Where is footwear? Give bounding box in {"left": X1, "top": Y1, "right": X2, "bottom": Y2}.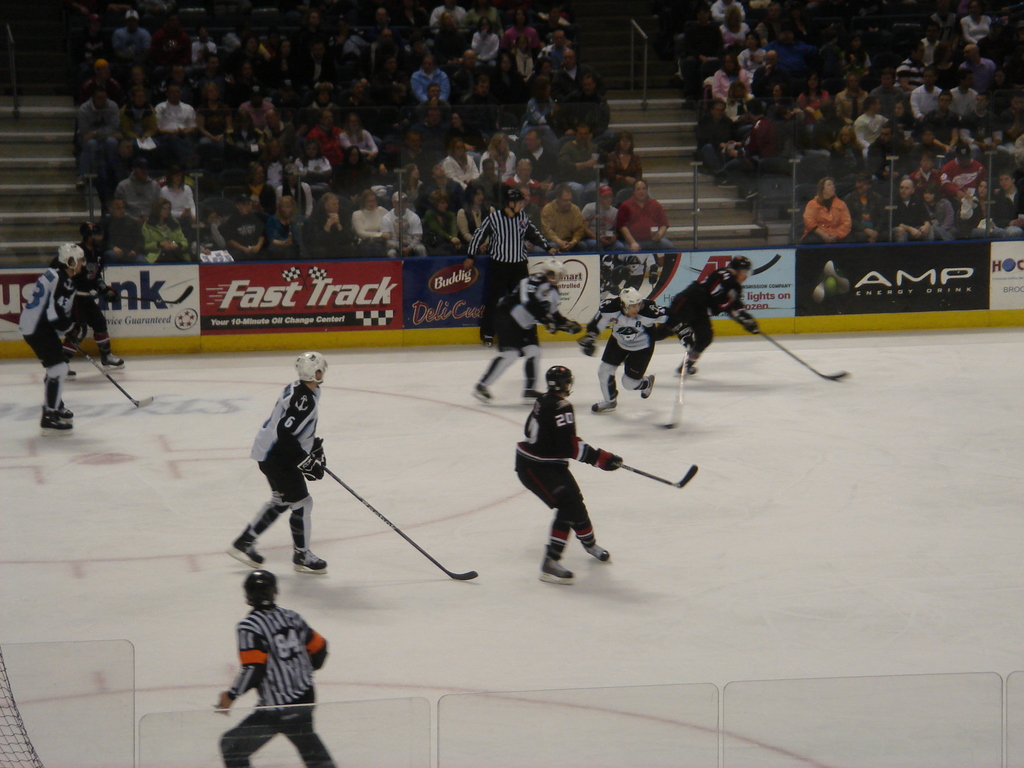
{"left": 591, "top": 396, "right": 618, "bottom": 412}.
